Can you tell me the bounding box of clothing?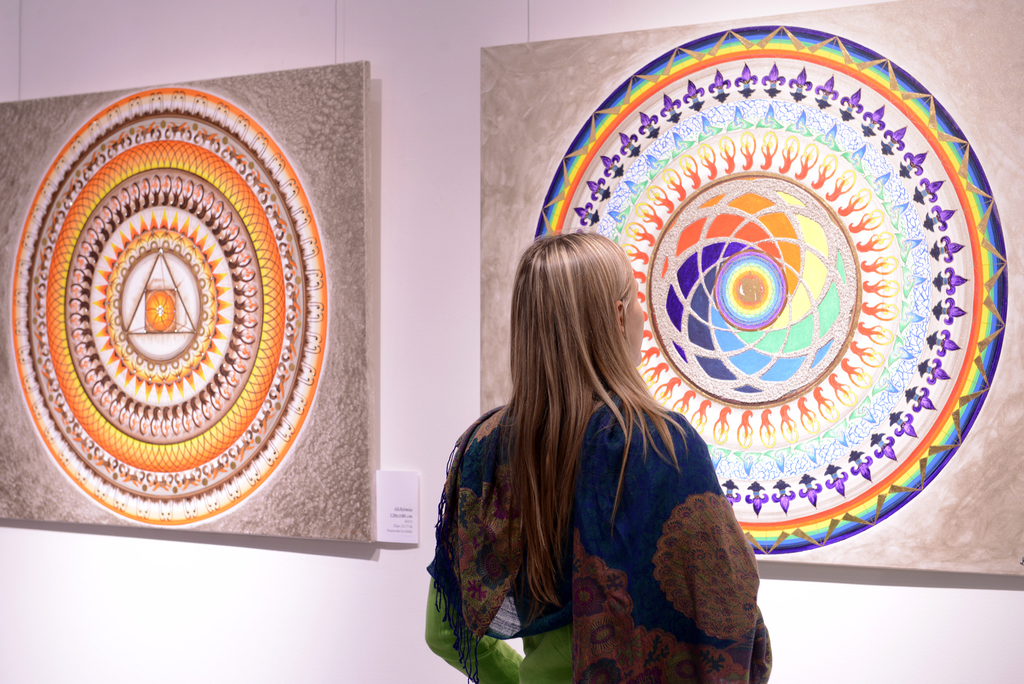
crop(415, 389, 776, 683).
